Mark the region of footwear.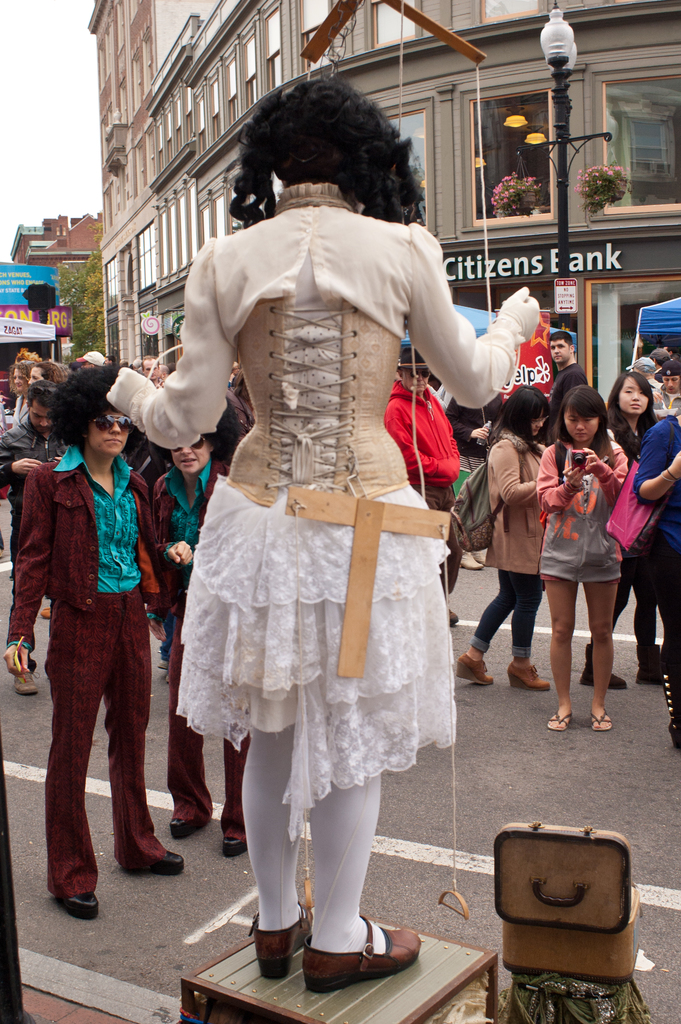
Region: l=168, t=819, r=205, b=840.
